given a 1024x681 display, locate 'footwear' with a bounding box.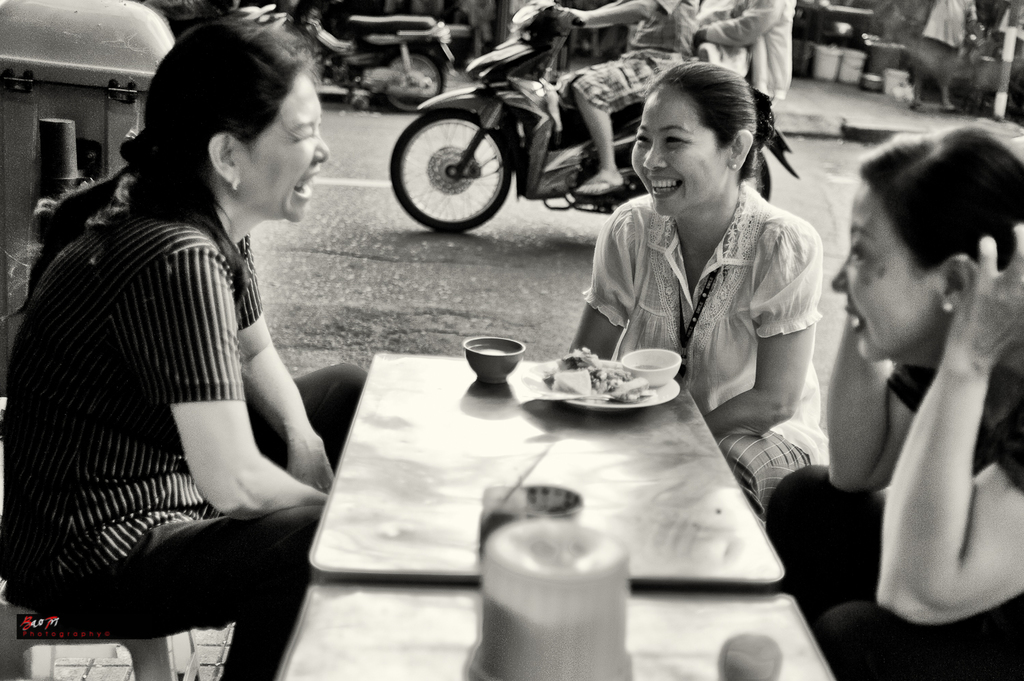
Located: region(939, 106, 954, 111).
